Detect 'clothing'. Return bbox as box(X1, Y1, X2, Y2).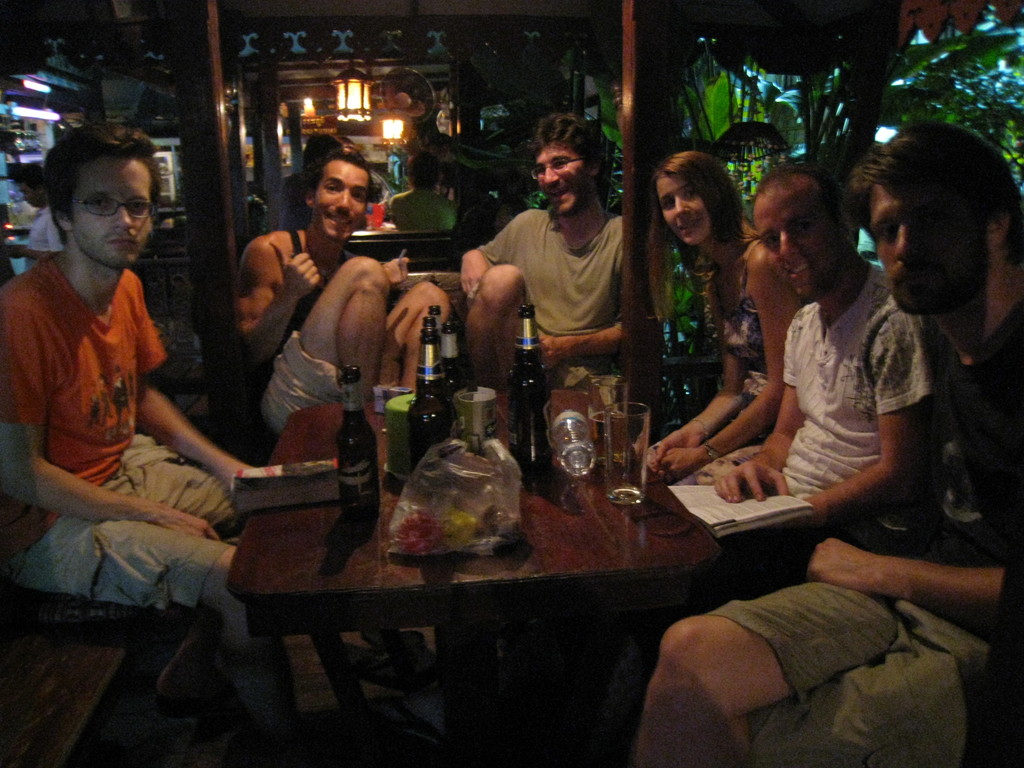
box(34, 461, 241, 606).
